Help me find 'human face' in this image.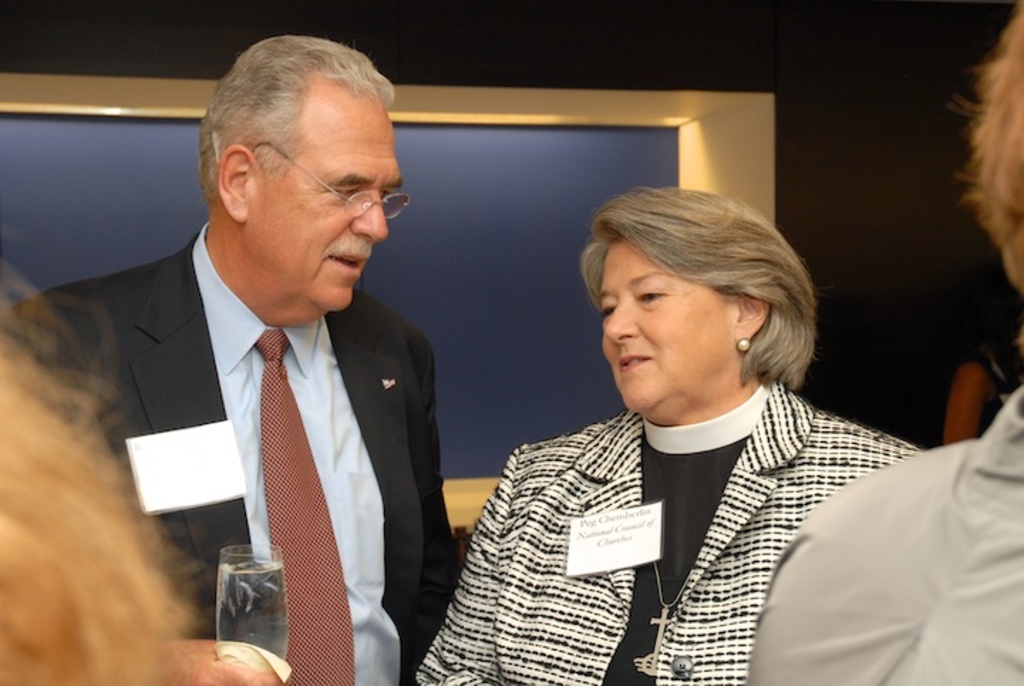
Found it: 603, 232, 737, 424.
